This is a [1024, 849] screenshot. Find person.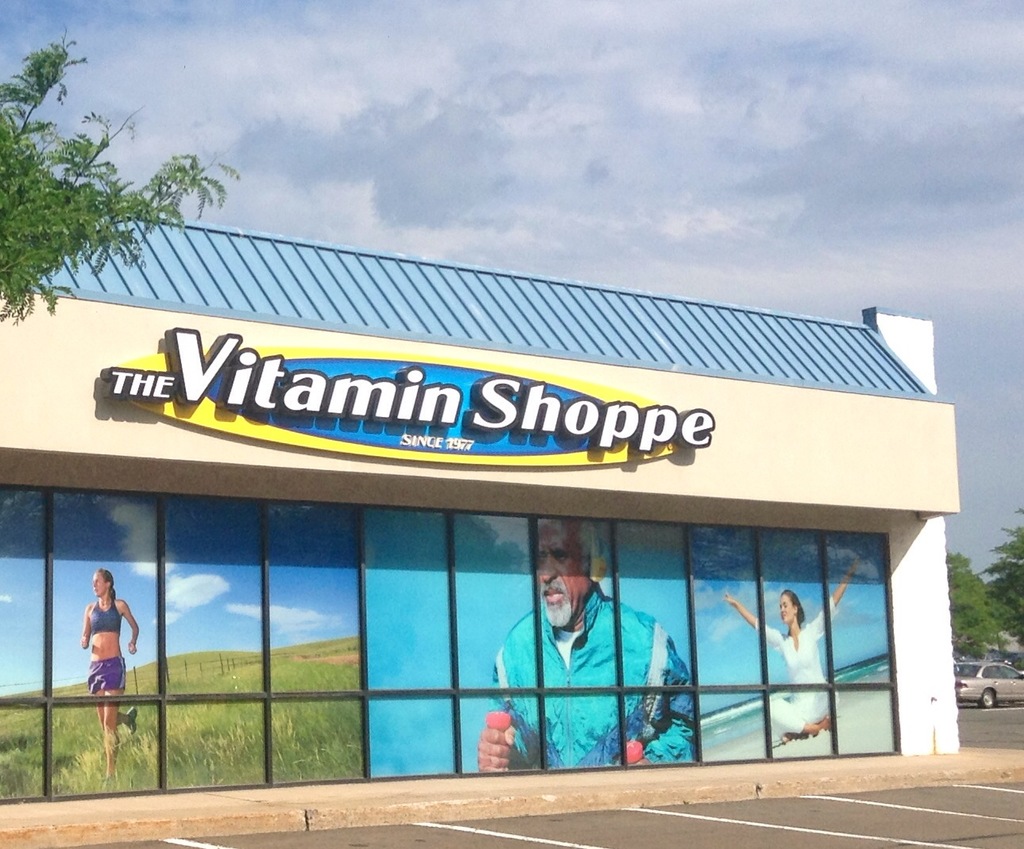
Bounding box: select_region(477, 515, 695, 766).
